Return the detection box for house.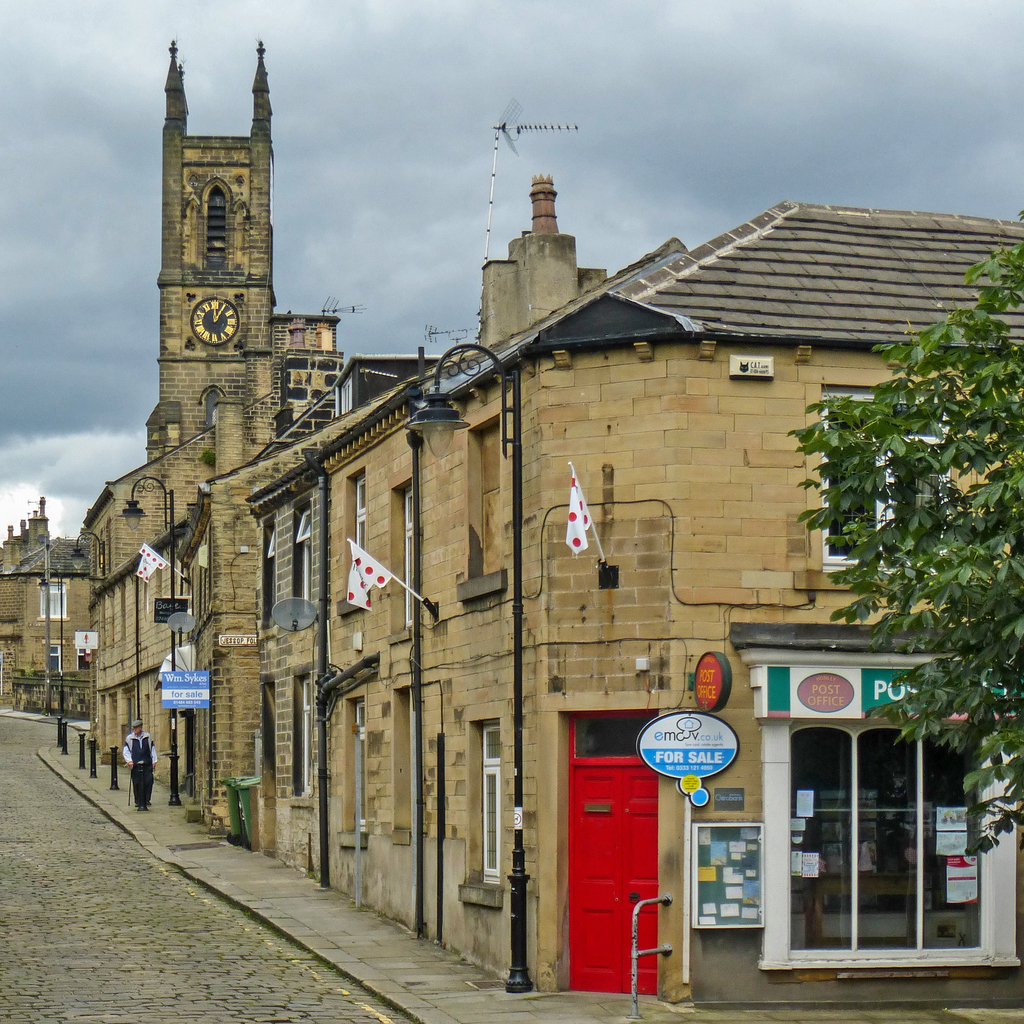
crop(243, 199, 1023, 1003).
